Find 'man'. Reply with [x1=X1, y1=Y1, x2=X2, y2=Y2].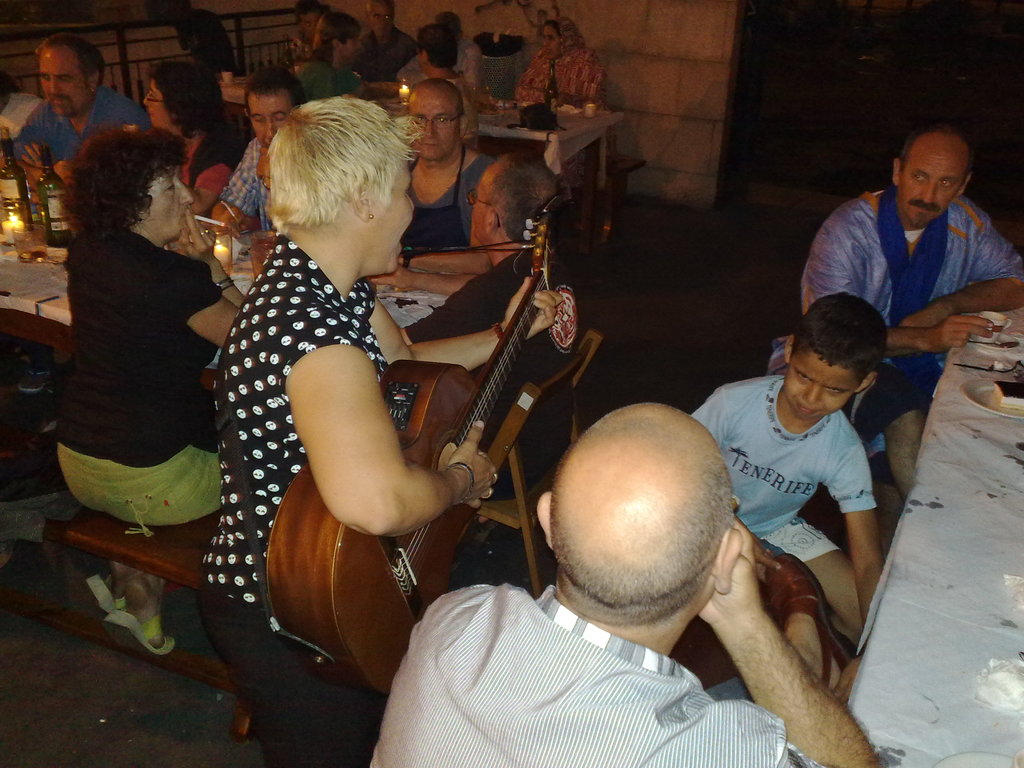
[x1=403, y1=77, x2=494, y2=246].
